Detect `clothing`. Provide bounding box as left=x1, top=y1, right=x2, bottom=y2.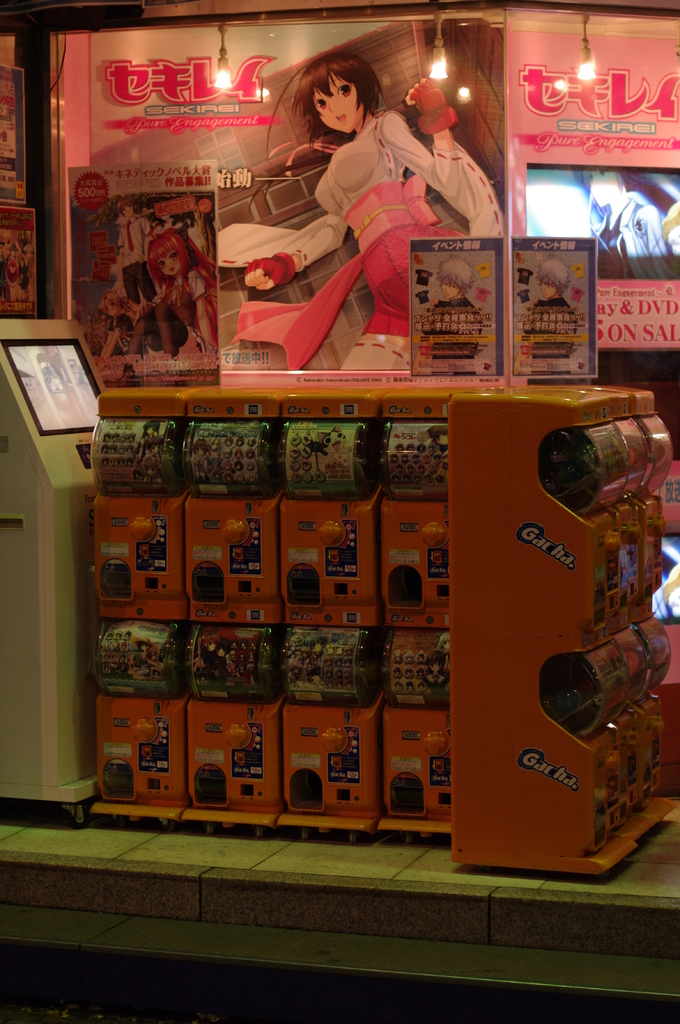
left=164, top=262, right=229, bottom=358.
